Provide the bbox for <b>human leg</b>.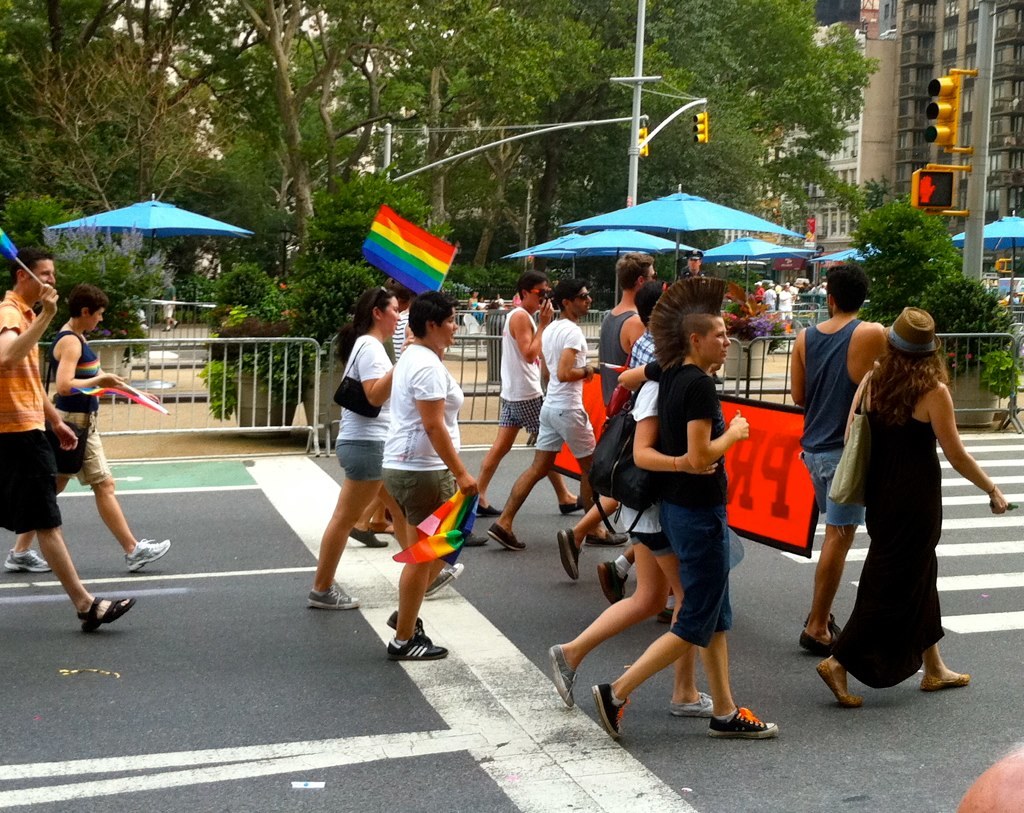
[left=368, top=505, right=394, bottom=532].
